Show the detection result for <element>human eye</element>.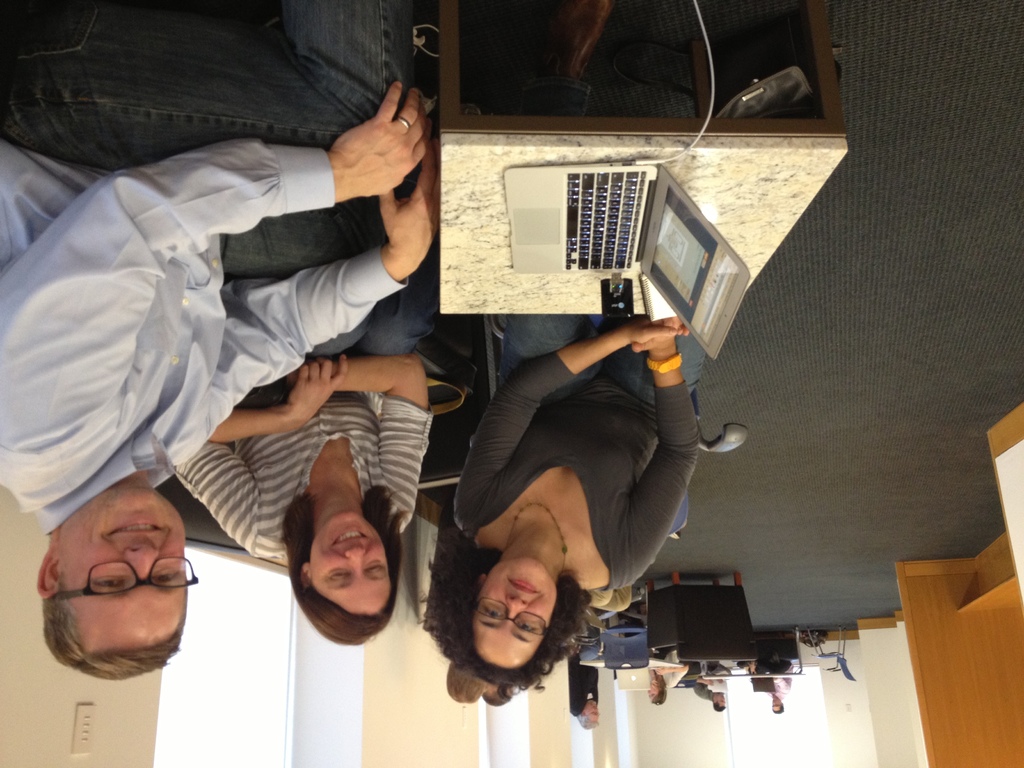
bbox(149, 569, 181, 587).
